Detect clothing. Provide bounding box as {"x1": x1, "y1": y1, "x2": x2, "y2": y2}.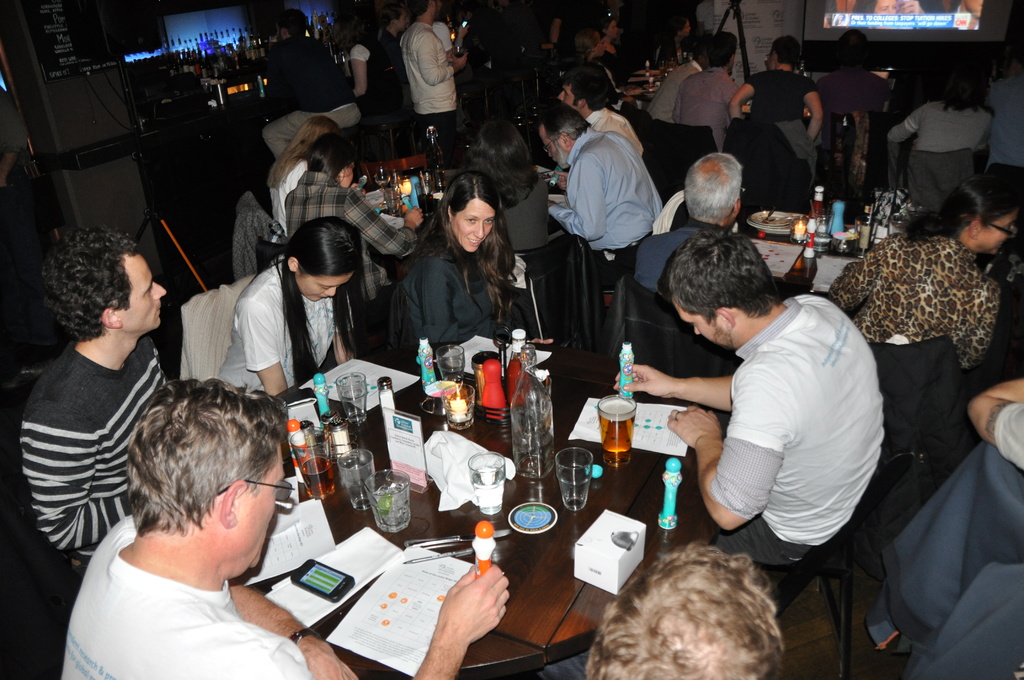
{"x1": 56, "y1": 513, "x2": 319, "y2": 679}.
